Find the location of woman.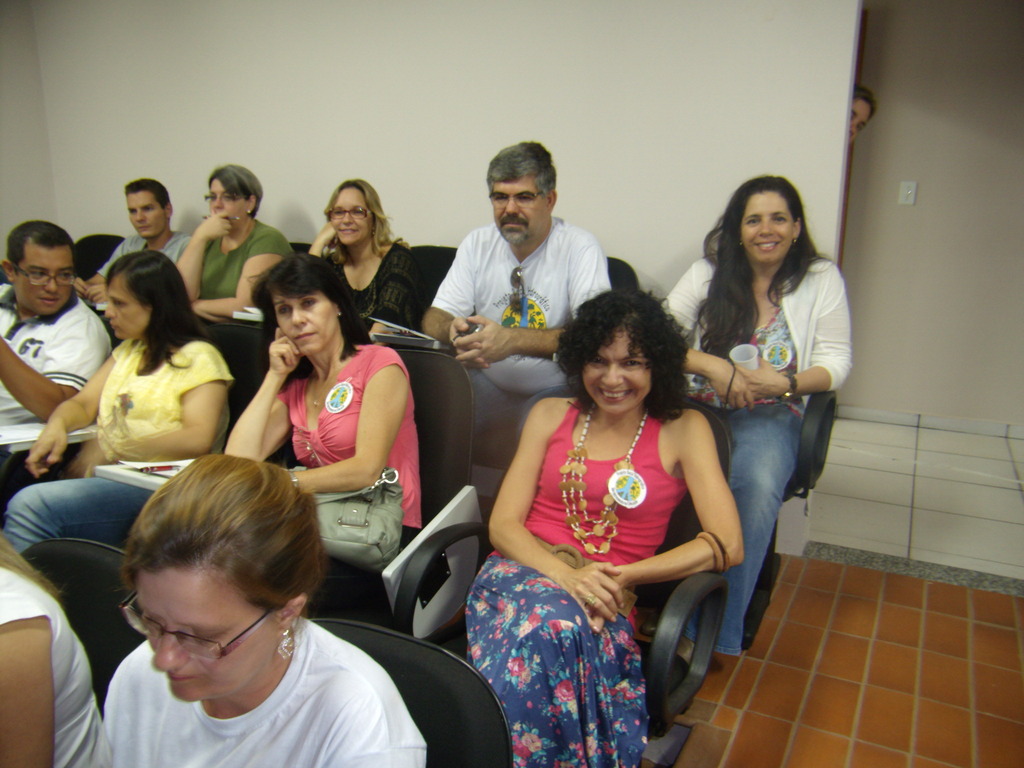
Location: bbox(223, 253, 422, 614).
